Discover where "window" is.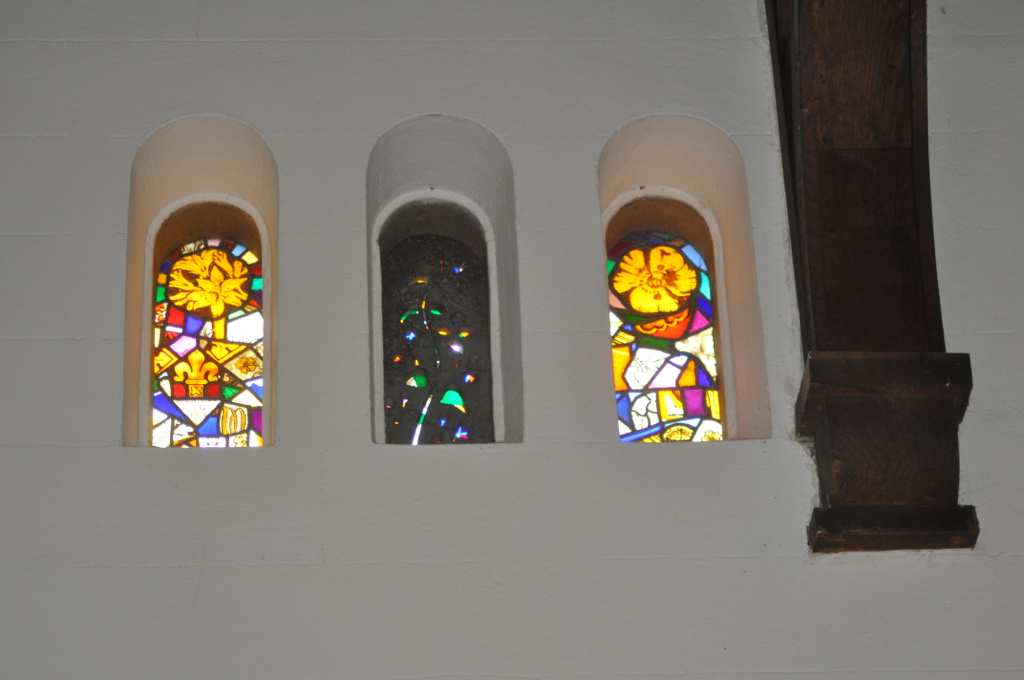
Discovered at (118,111,283,450).
